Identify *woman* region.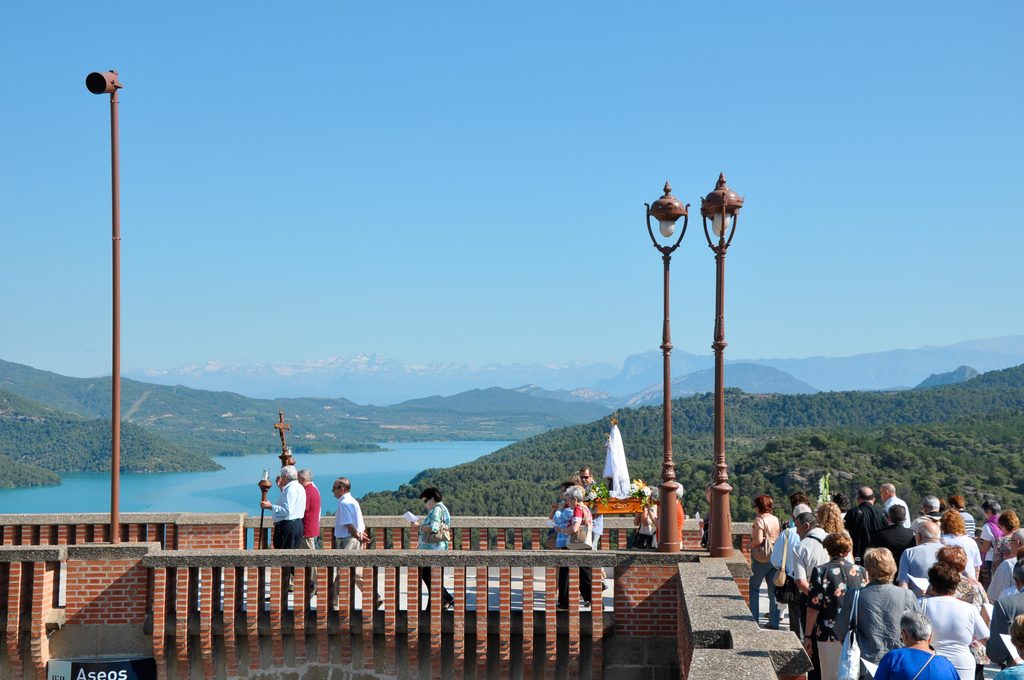
Region: rect(805, 531, 869, 677).
